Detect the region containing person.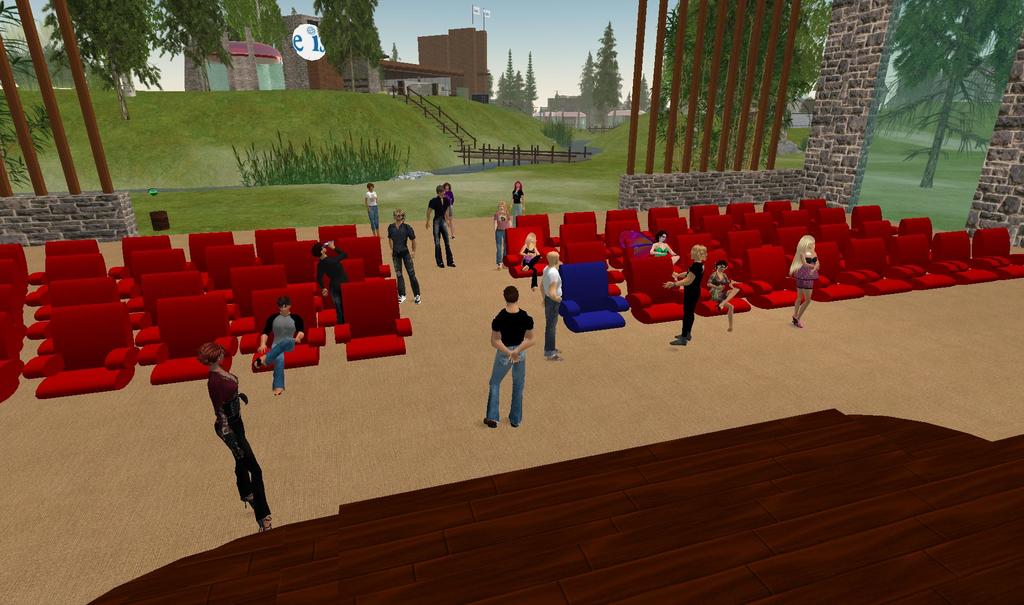
[x1=424, y1=182, x2=457, y2=268].
